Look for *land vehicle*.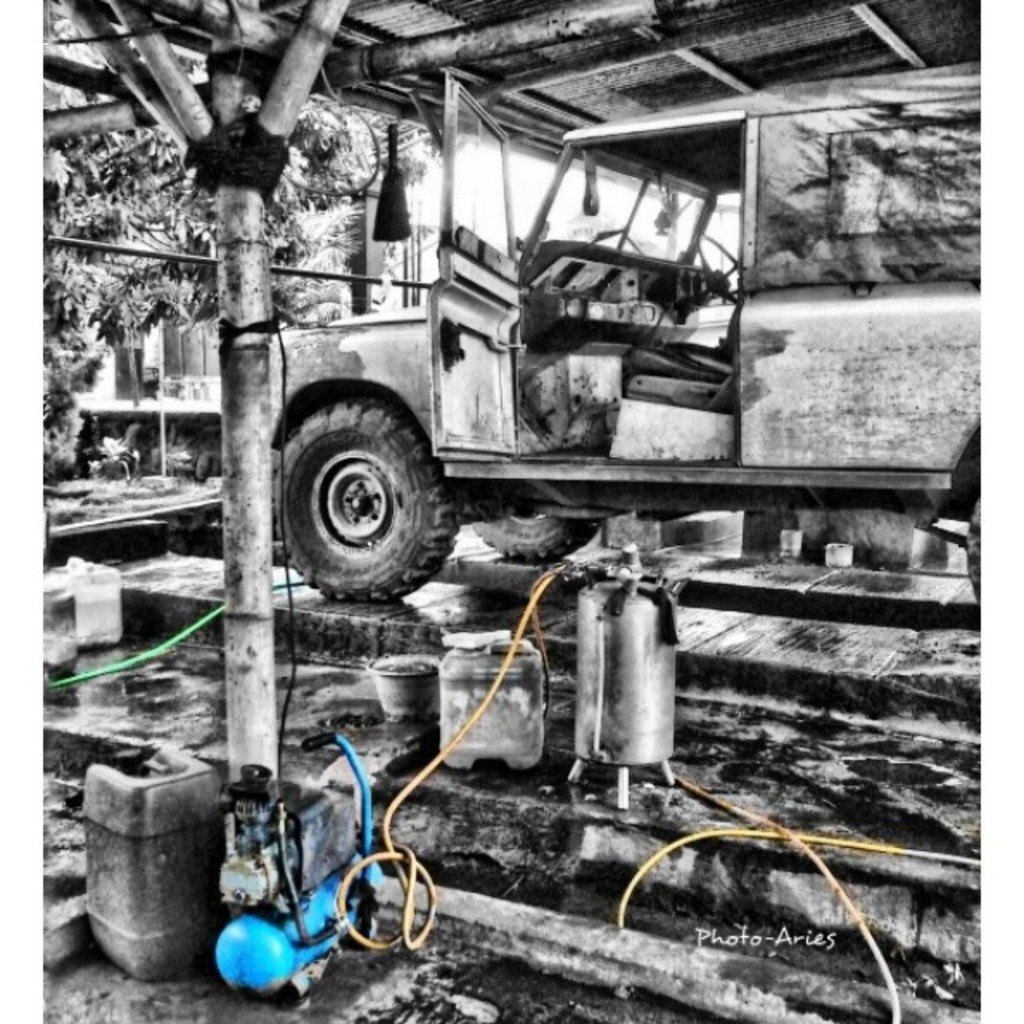
Found: 270,72,981,602.
